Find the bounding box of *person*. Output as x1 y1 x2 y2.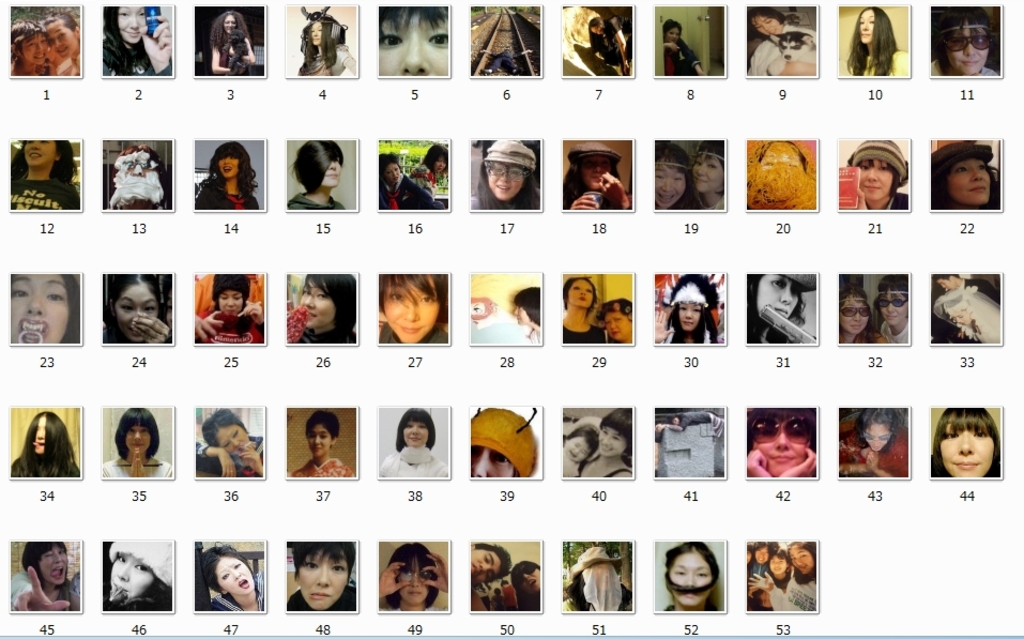
36 6 79 64.
